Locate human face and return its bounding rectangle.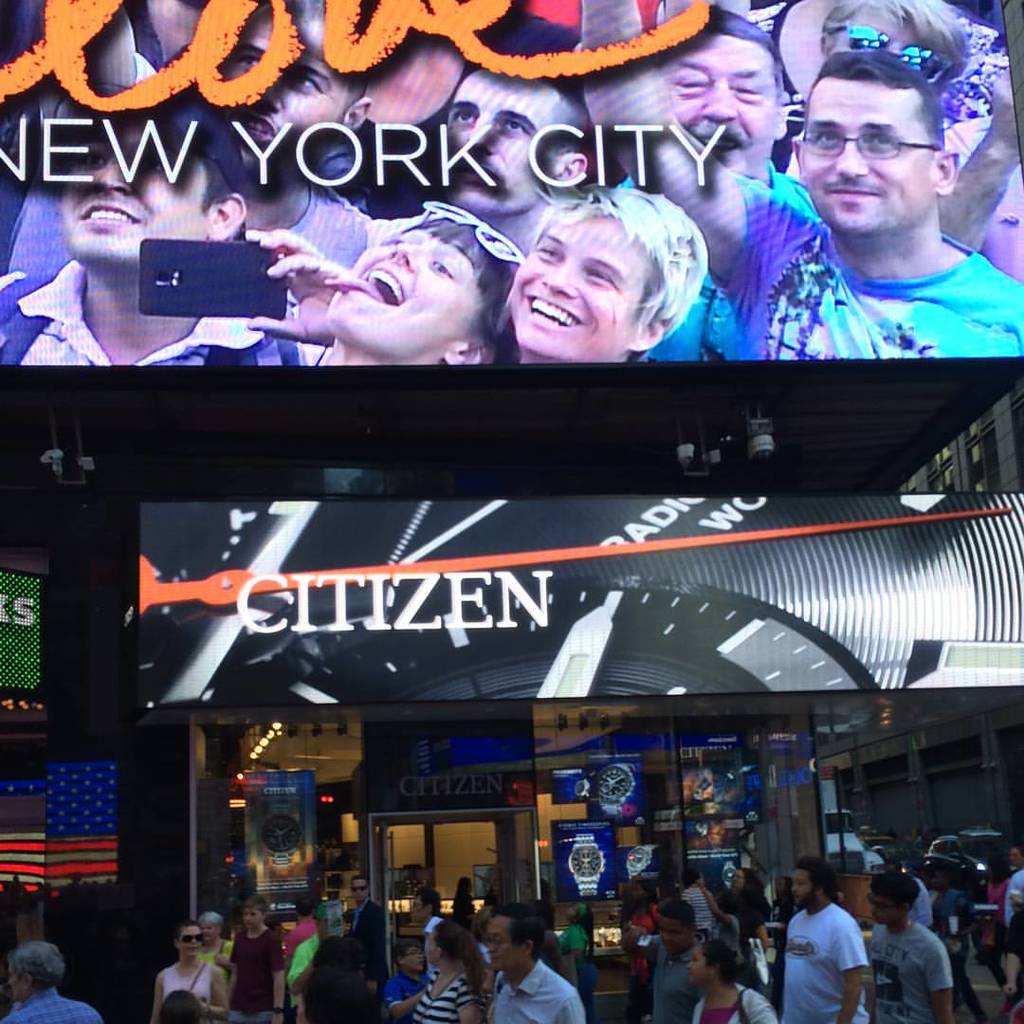
659 912 691 953.
